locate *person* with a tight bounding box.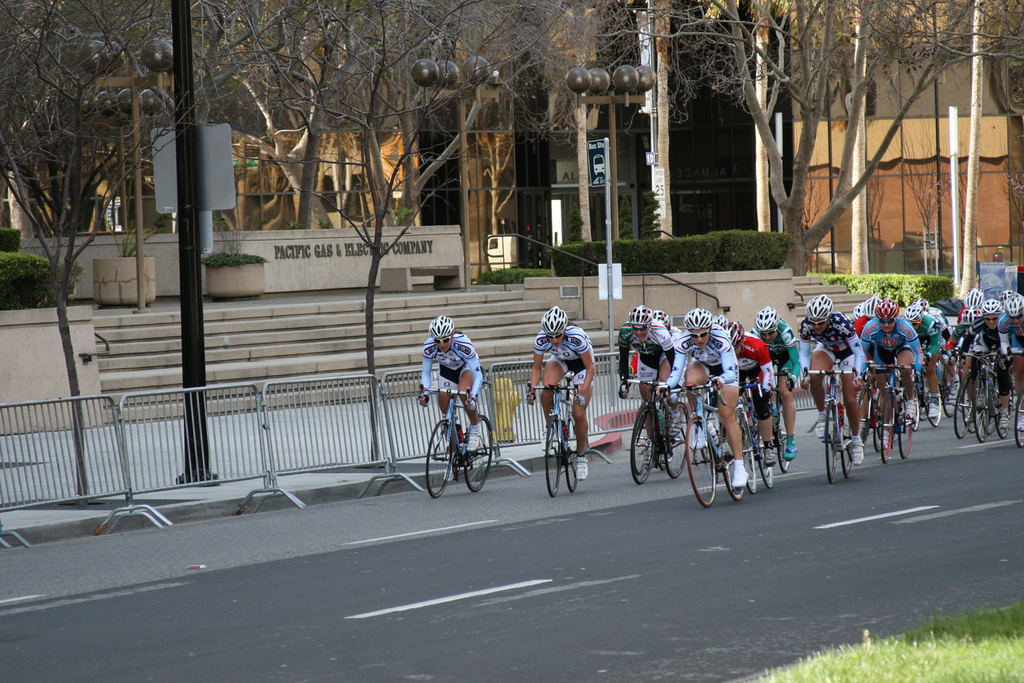
box=[959, 296, 1015, 404].
